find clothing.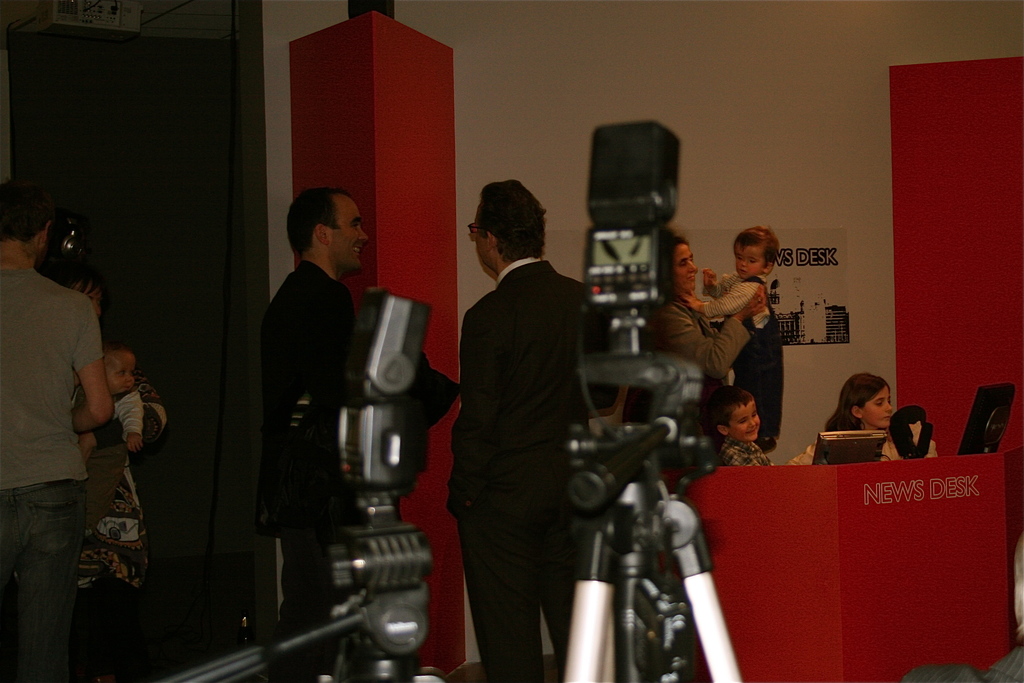
bbox=[250, 252, 370, 682].
